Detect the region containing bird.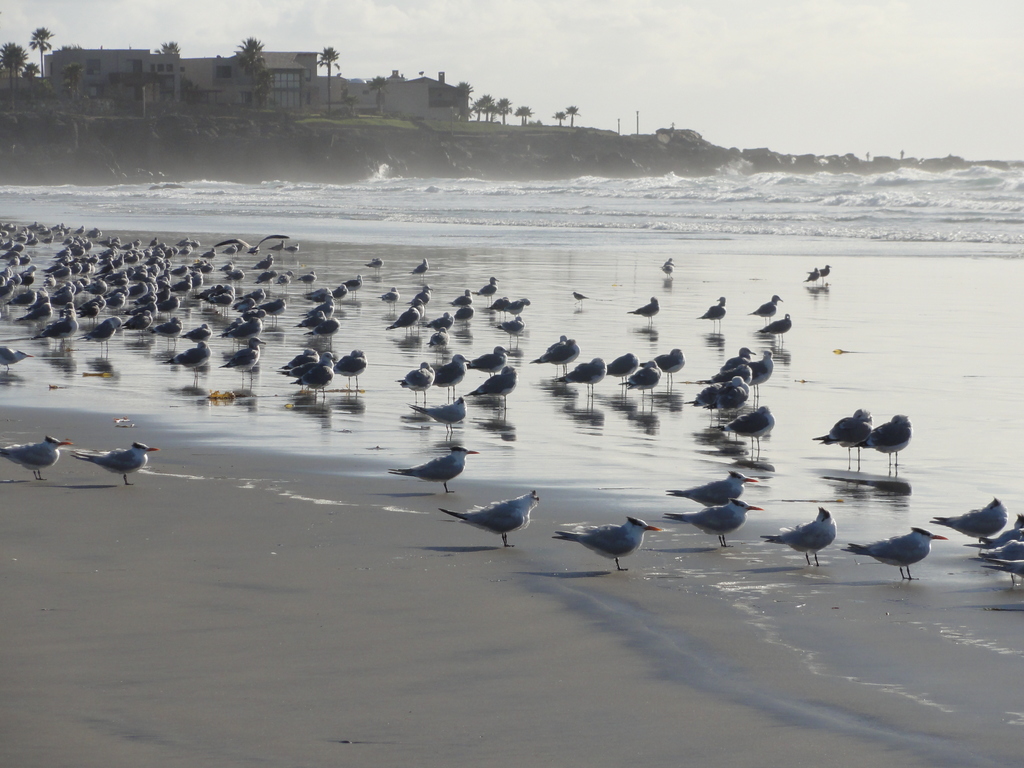
bbox=[440, 490, 545, 556].
